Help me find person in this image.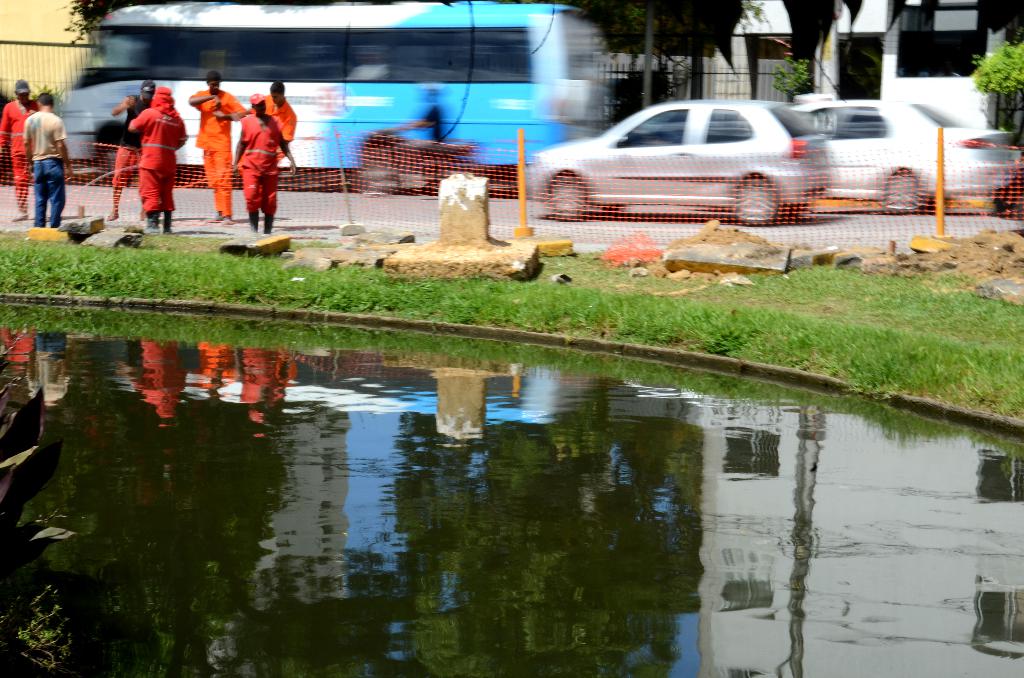
Found it: [189,70,246,219].
